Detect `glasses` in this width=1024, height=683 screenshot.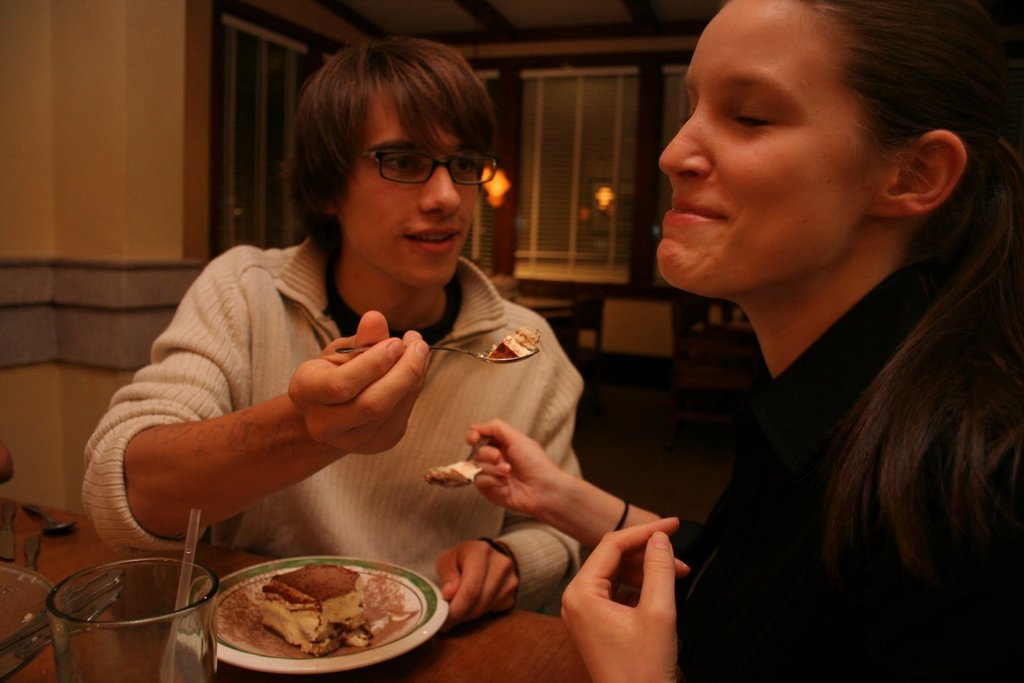
Detection: {"x1": 365, "y1": 156, "x2": 516, "y2": 189}.
